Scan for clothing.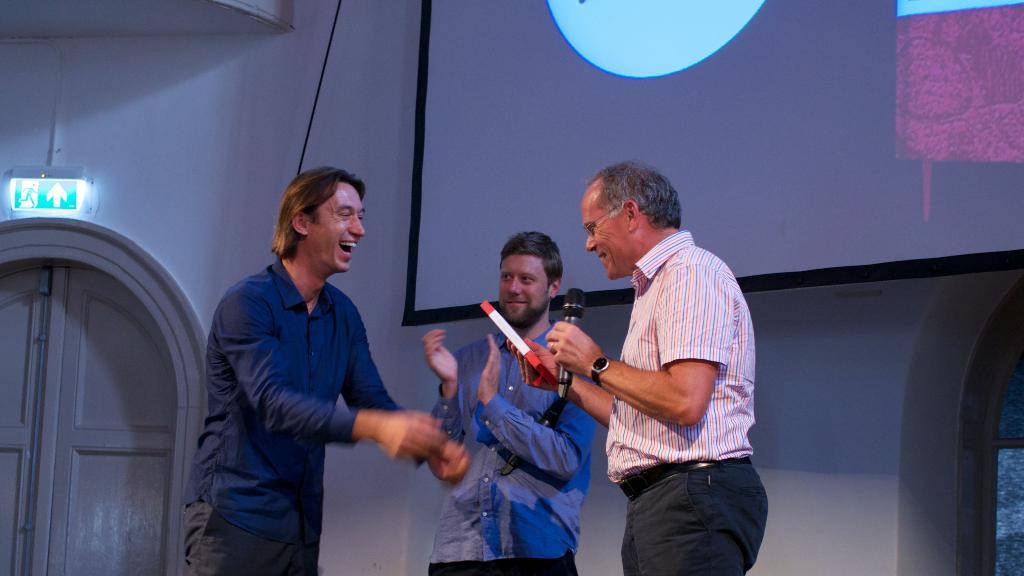
Scan result: x1=601, y1=226, x2=772, y2=575.
